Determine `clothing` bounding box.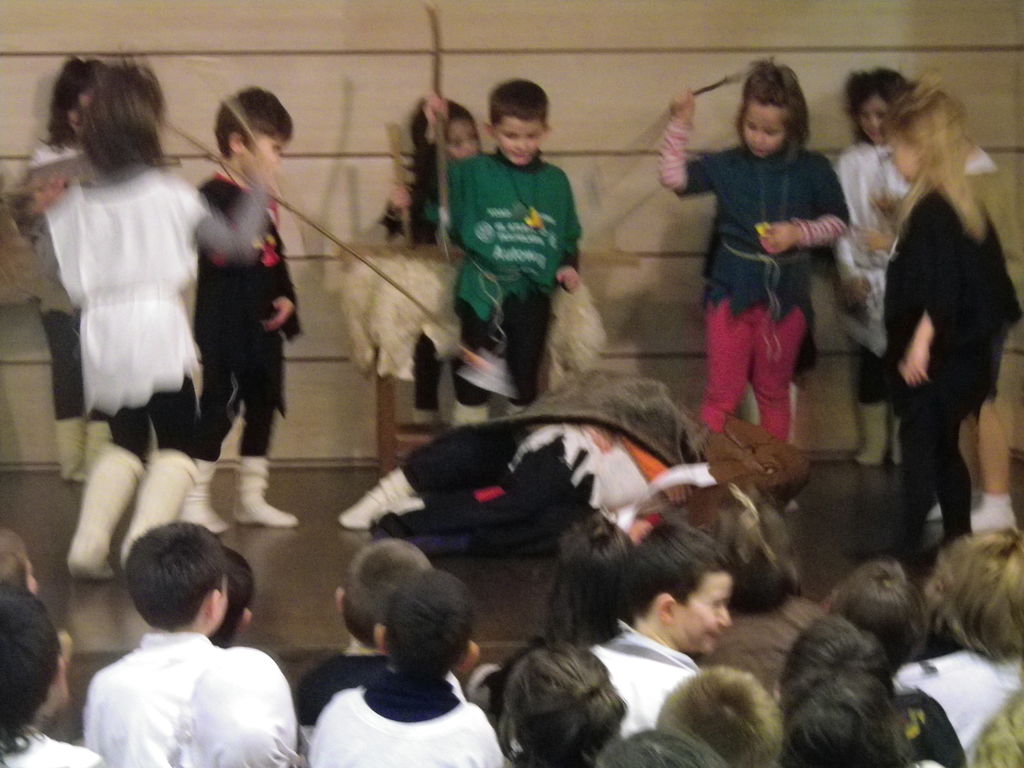
Determined: (x1=876, y1=182, x2=1018, y2=570).
